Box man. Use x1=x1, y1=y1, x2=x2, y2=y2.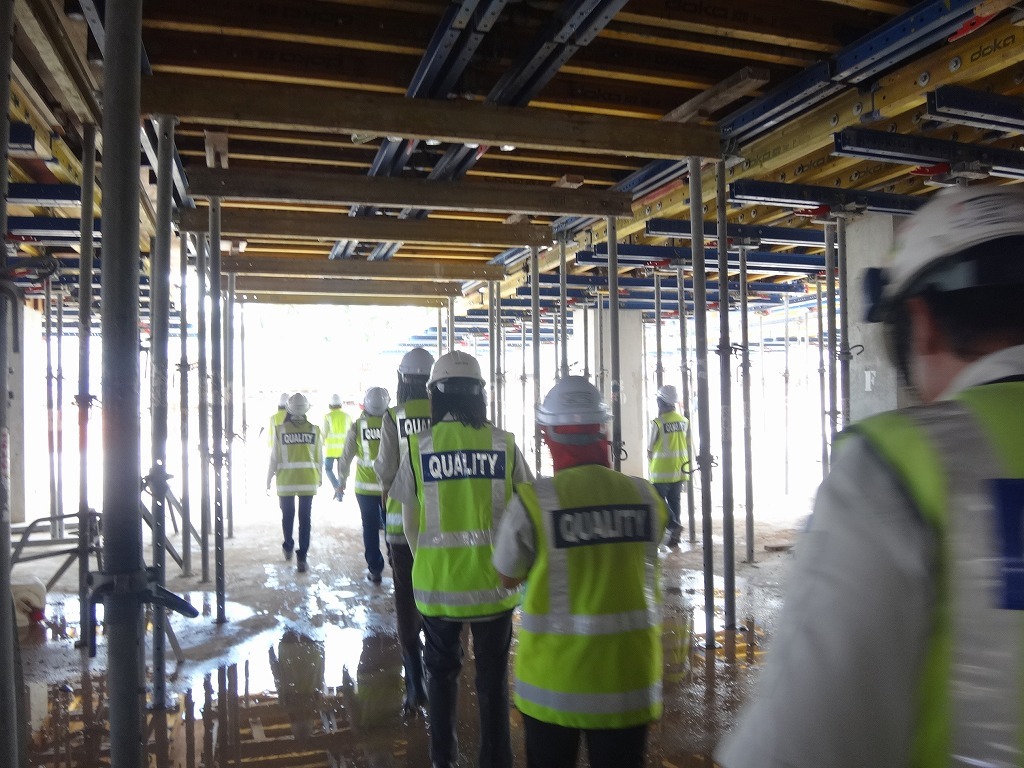
x1=763, y1=186, x2=1014, y2=767.
